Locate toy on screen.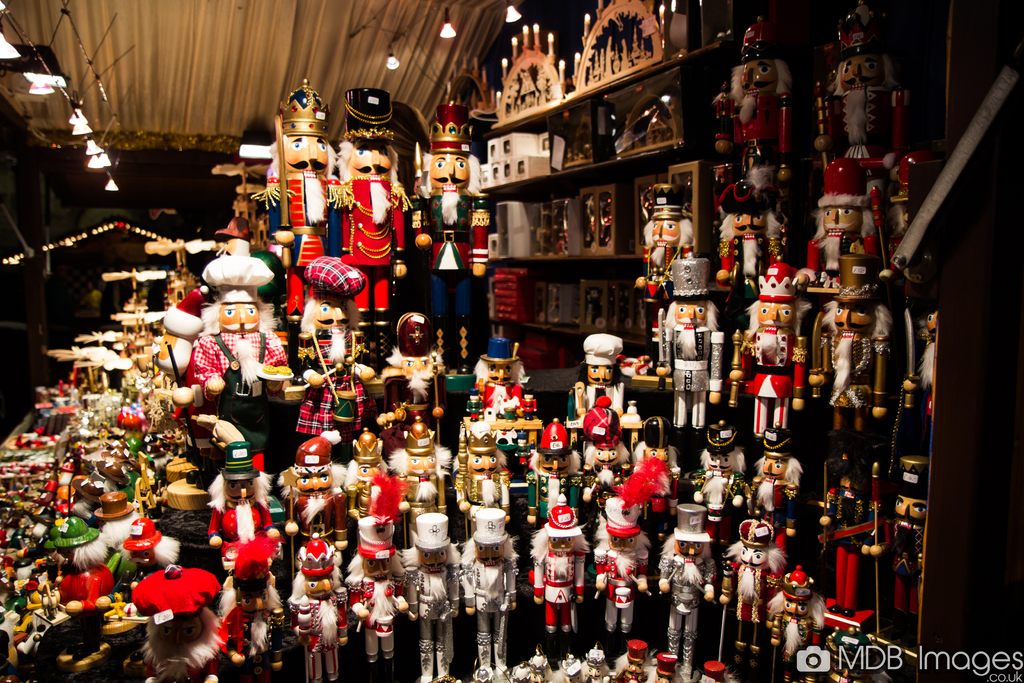
On screen at rect(749, 431, 804, 508).
